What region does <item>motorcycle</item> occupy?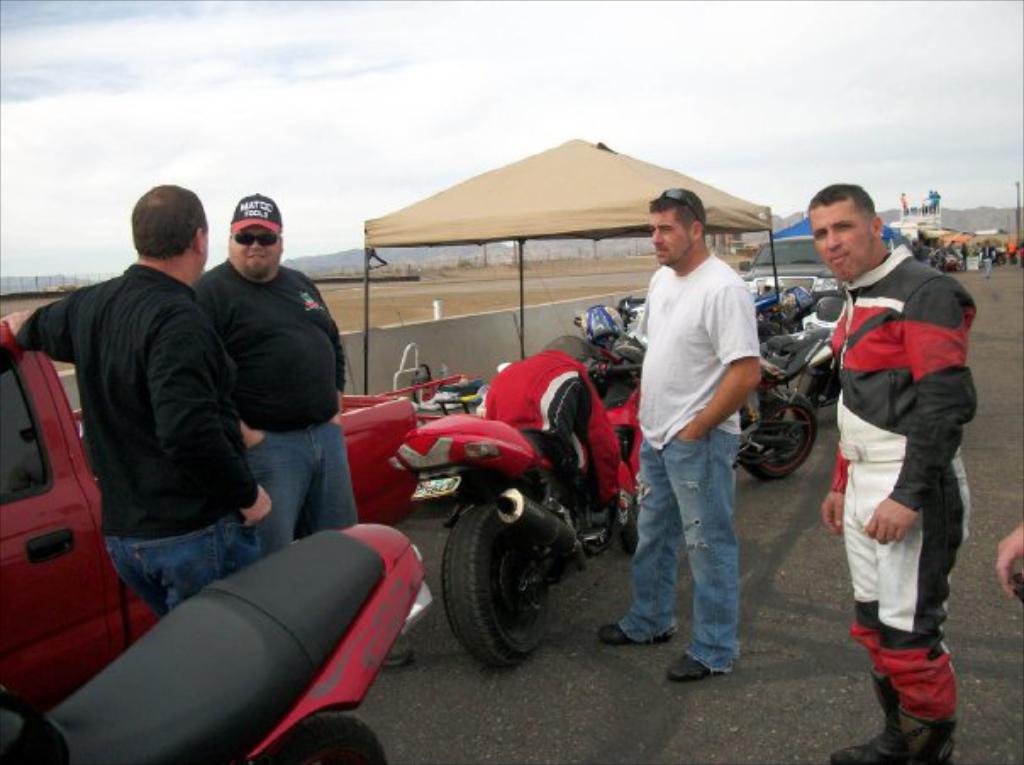
x1=793 y1=299 x2=853 y2=402.
